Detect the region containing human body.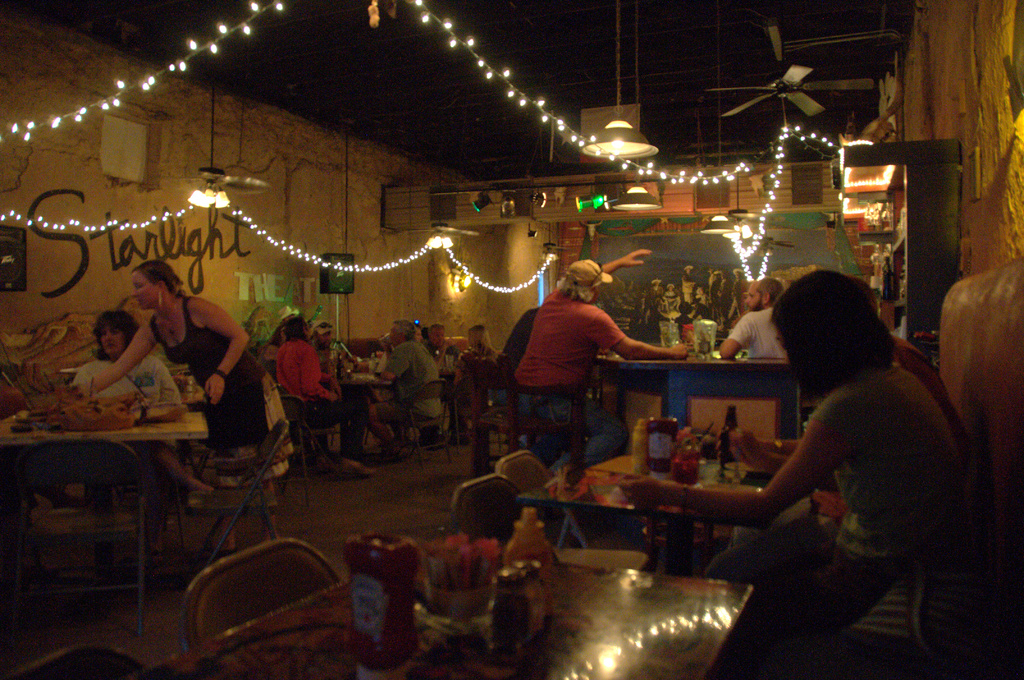
<bbox>431, 332, 463, 433</bbox>.
